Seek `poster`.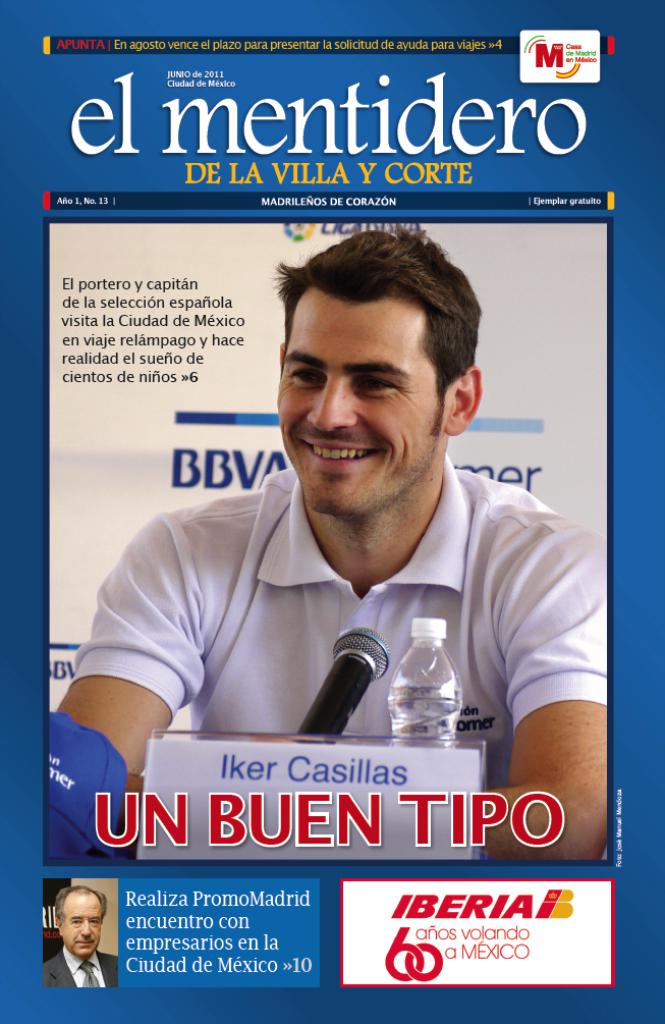
<region>0, 0, 664, 1023</region>.
